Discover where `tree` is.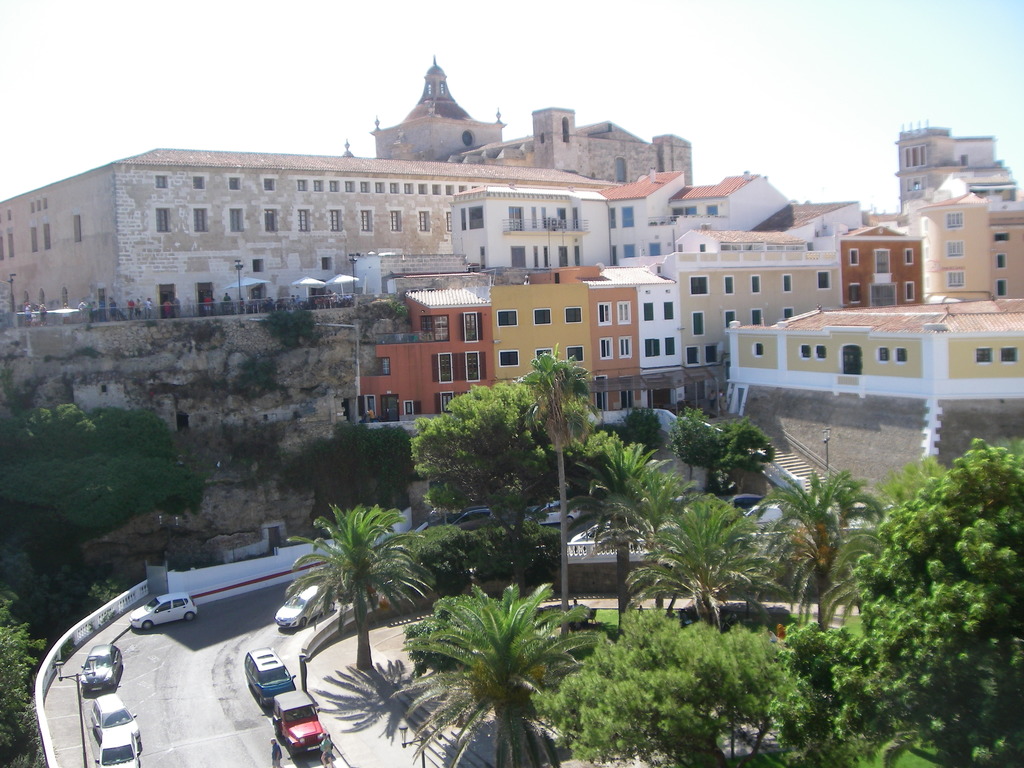
Discovered at detection(673, 397, 726, 474).
